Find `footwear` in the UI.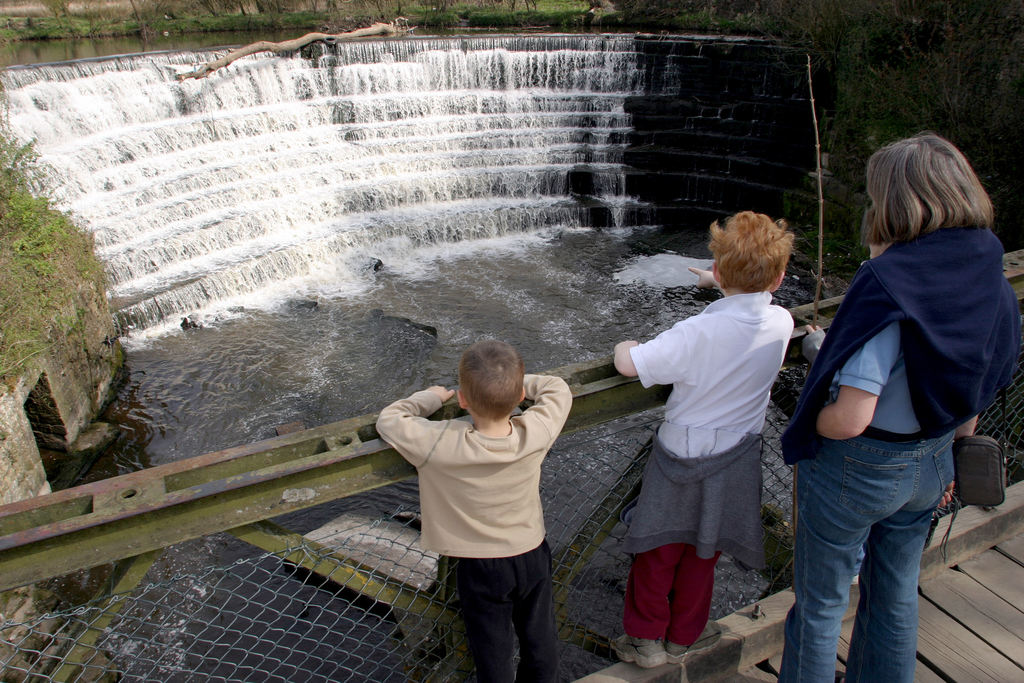
UI element at Rect(612, 638, 662, 664).
